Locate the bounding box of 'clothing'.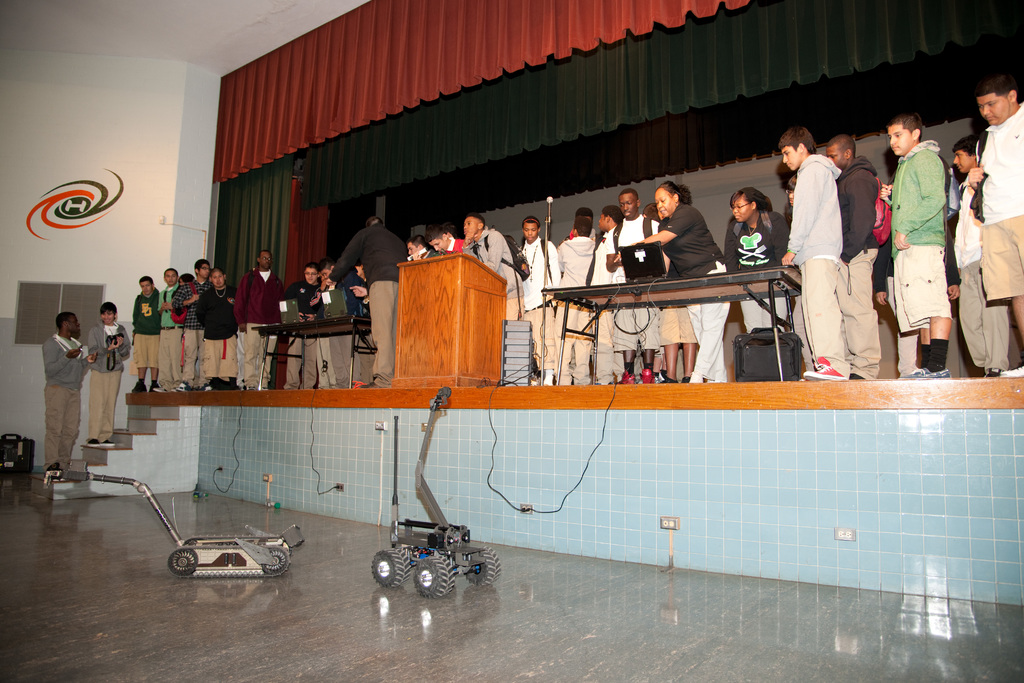
Bounding box: l=328, t=231, r=415, b=395.
